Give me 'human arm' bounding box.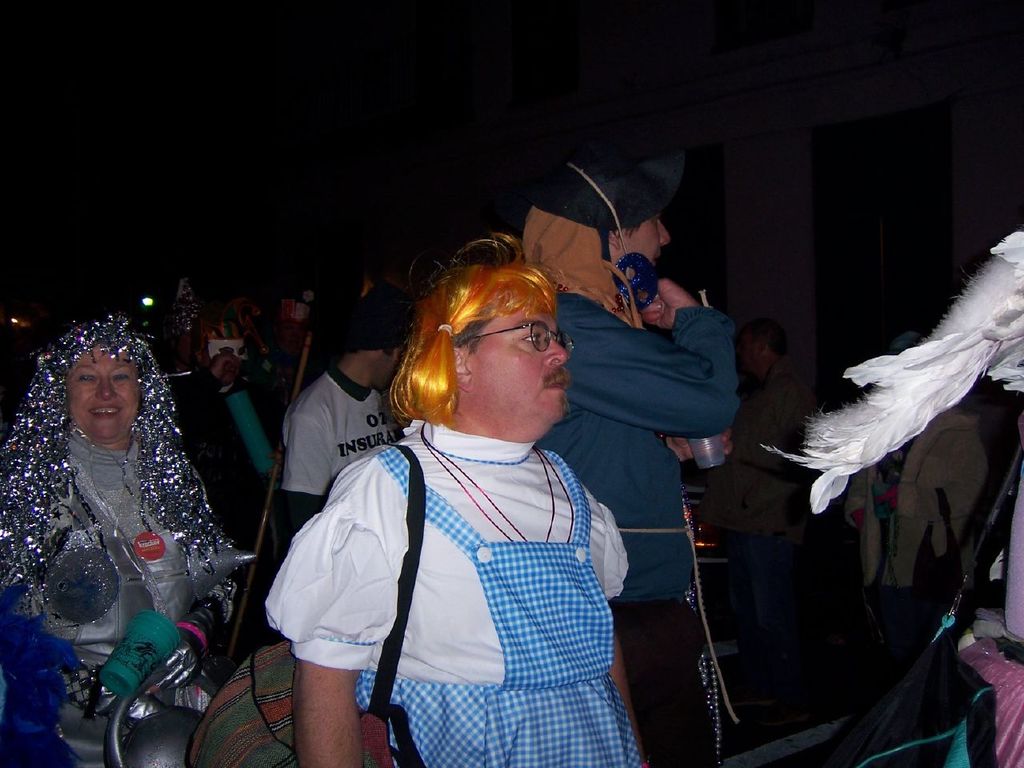
rect(281, 411, 333, 515).
